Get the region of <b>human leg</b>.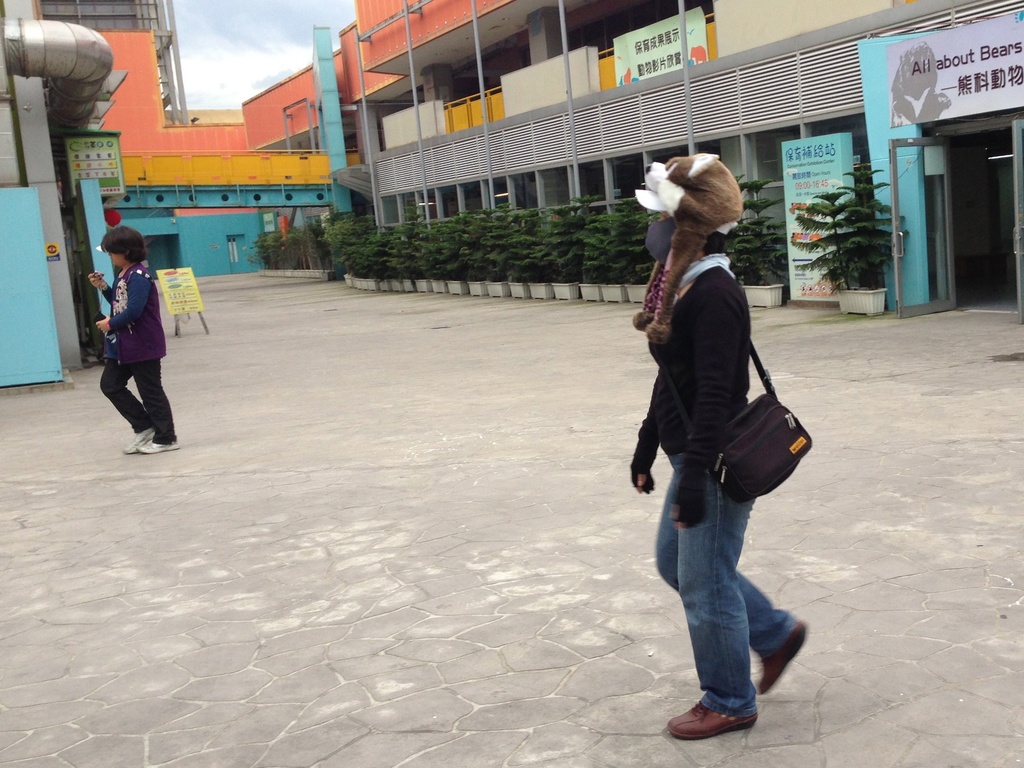
97,361,149,450.
